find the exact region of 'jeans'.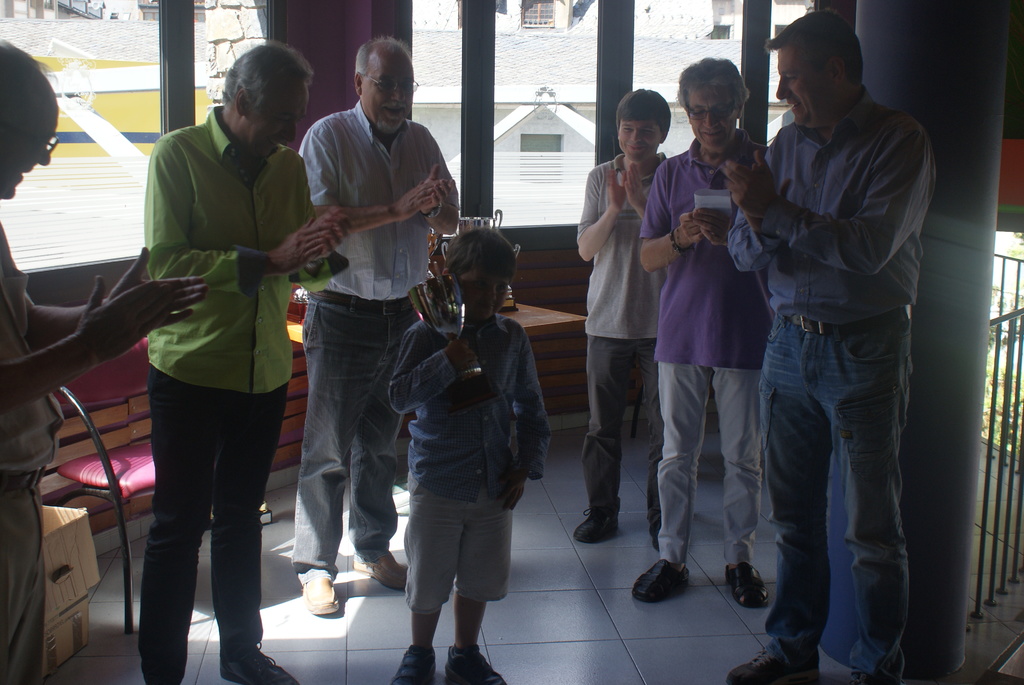
Exact region: 291:295:402:569.
